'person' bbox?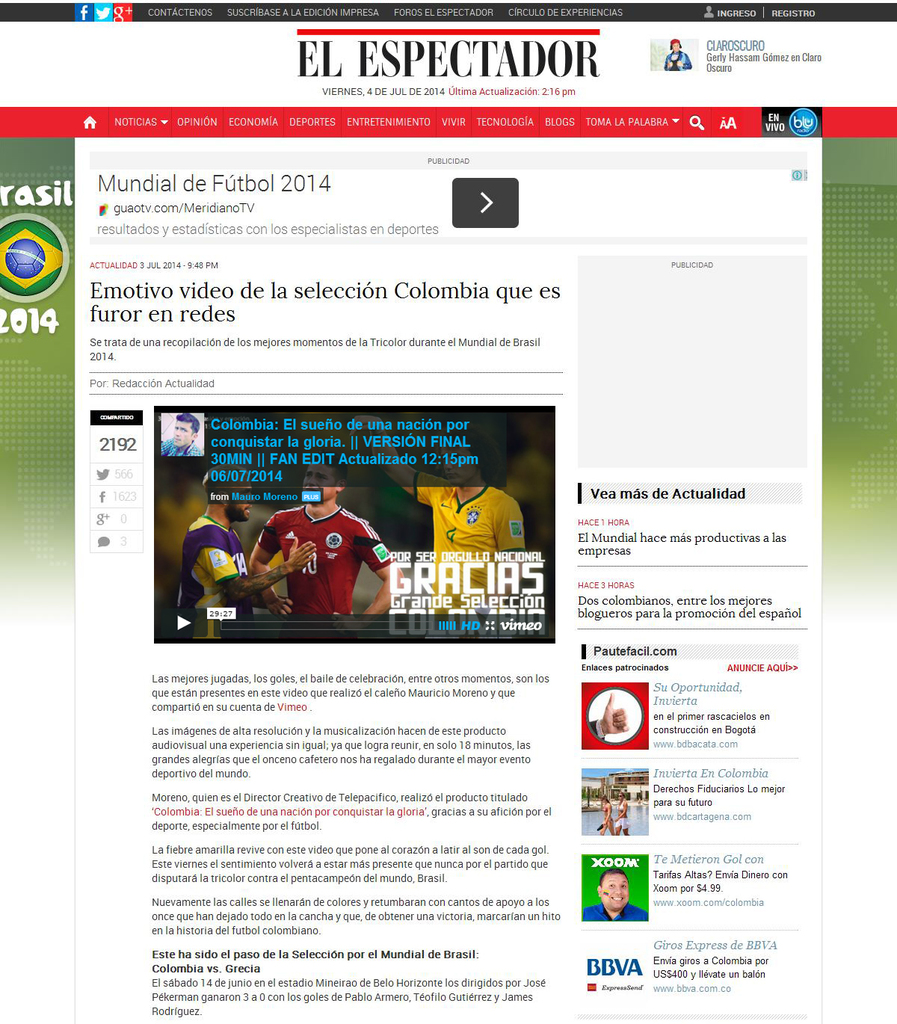
(594, 863, 648, 925)
